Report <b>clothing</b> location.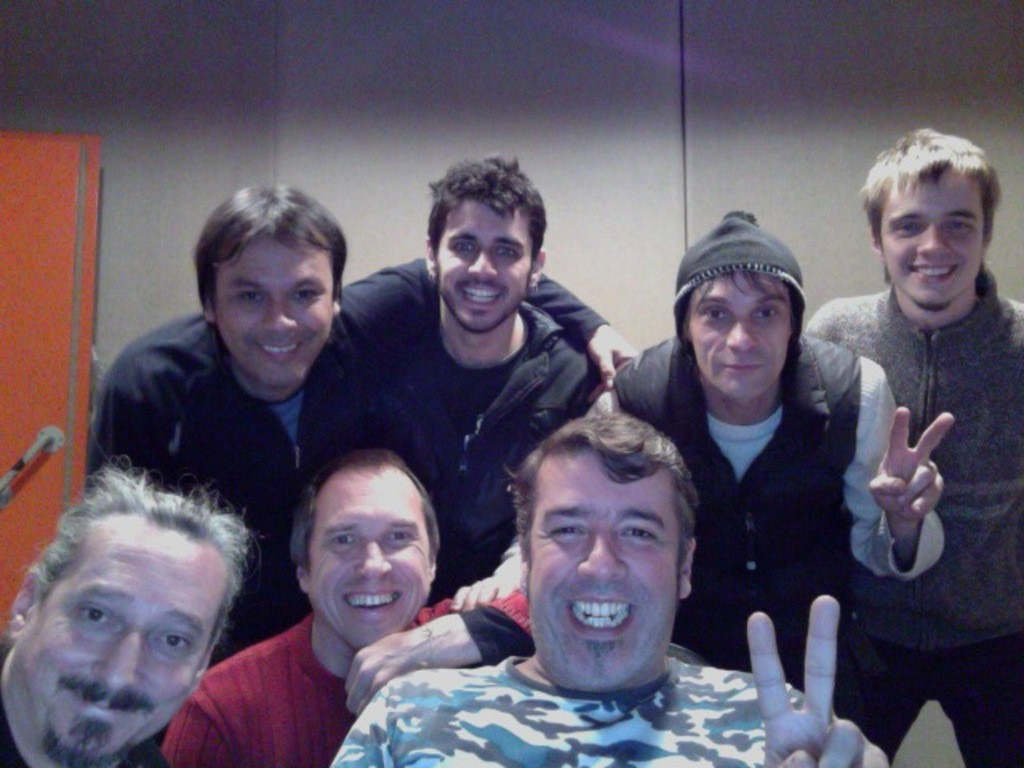
Report: select_region(803, 266, 1022, 766).
